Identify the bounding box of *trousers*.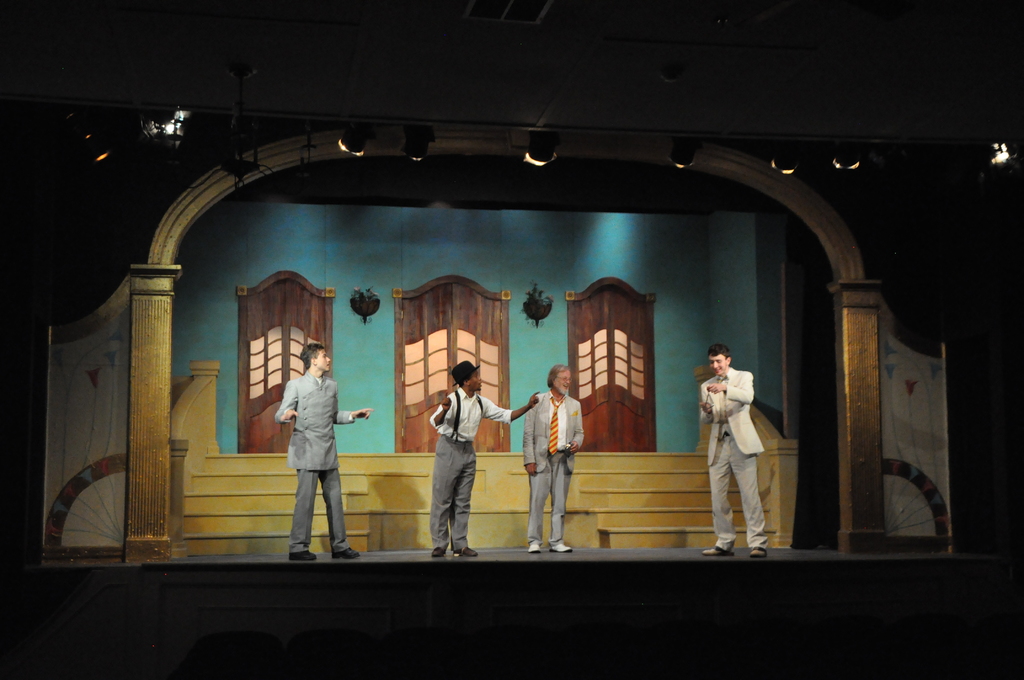
531,454,570,537.
